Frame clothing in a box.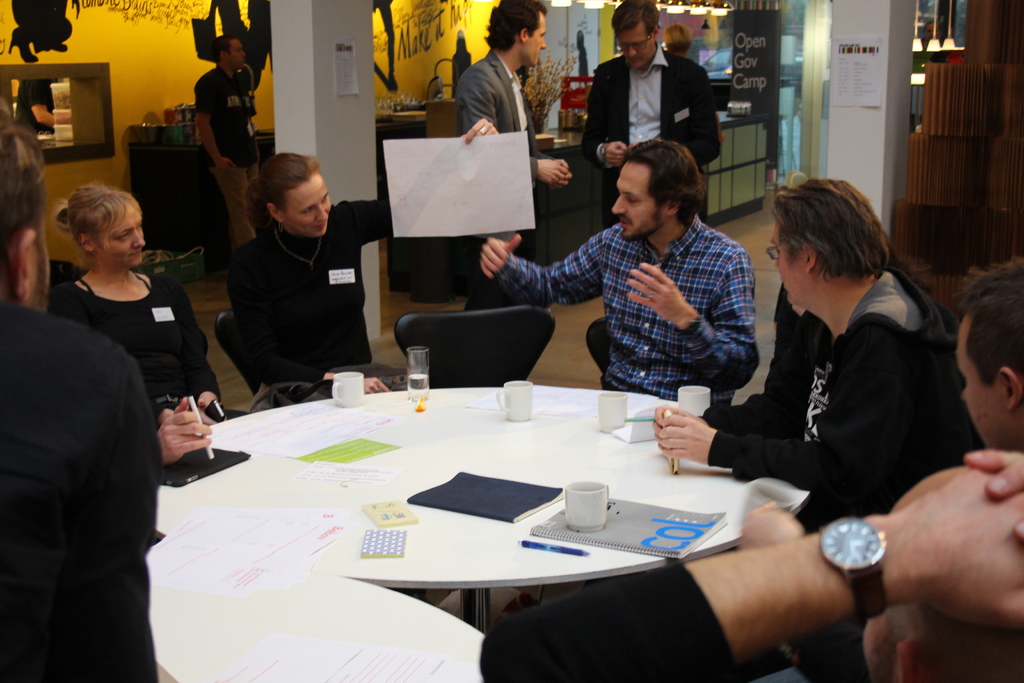
199, 56, 259, 241.
